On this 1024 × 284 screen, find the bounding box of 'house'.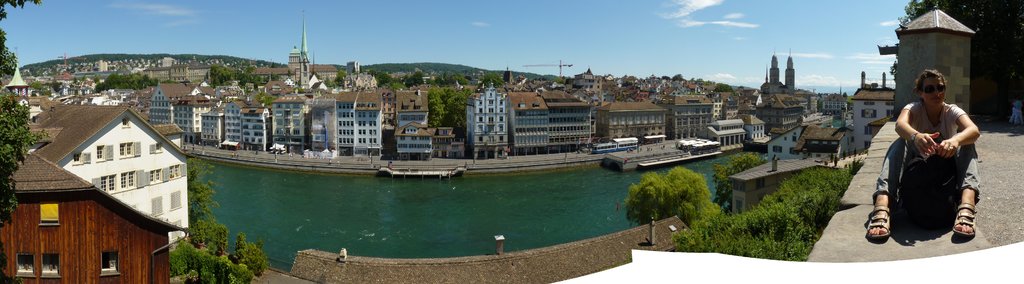
Bounding box: [left=669, top=67, right=692, bottom=96].
